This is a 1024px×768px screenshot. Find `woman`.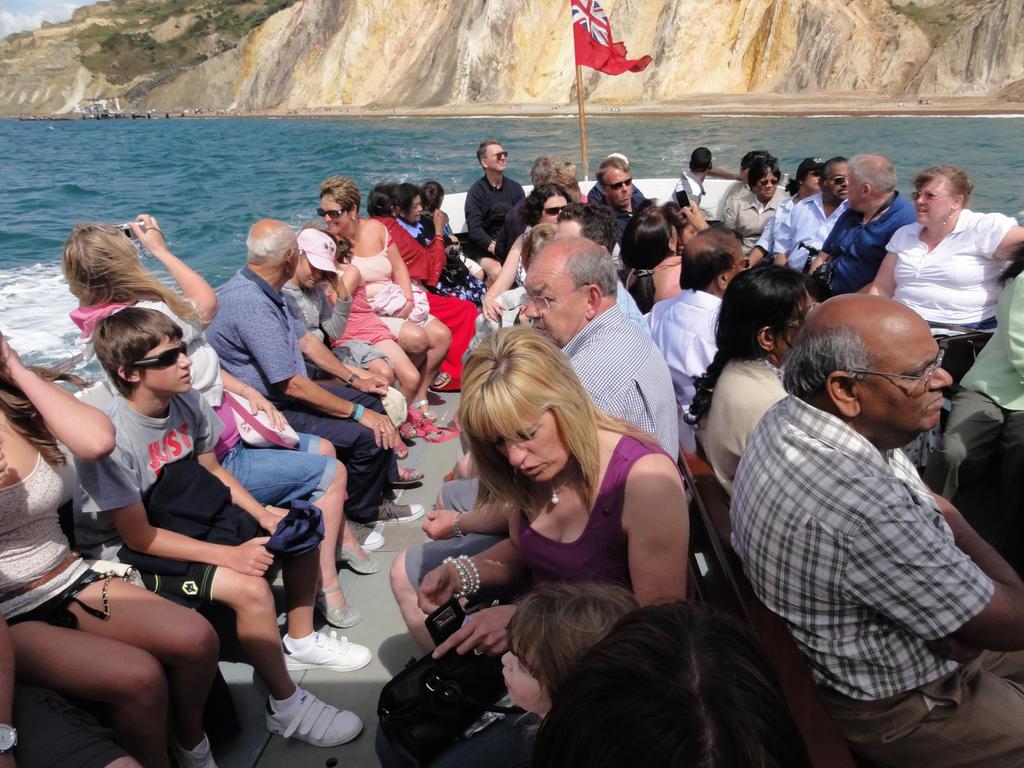
Bounding box: left=58, top=213, right=381, bottom=630.
